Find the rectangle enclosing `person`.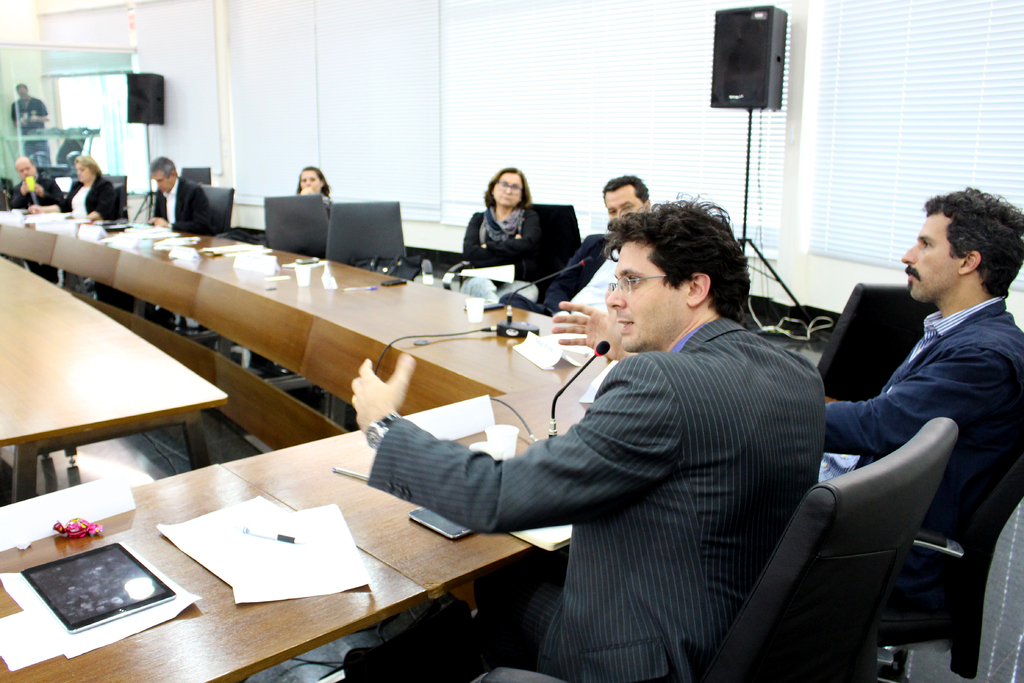
box(61, 151, 120, 224).
